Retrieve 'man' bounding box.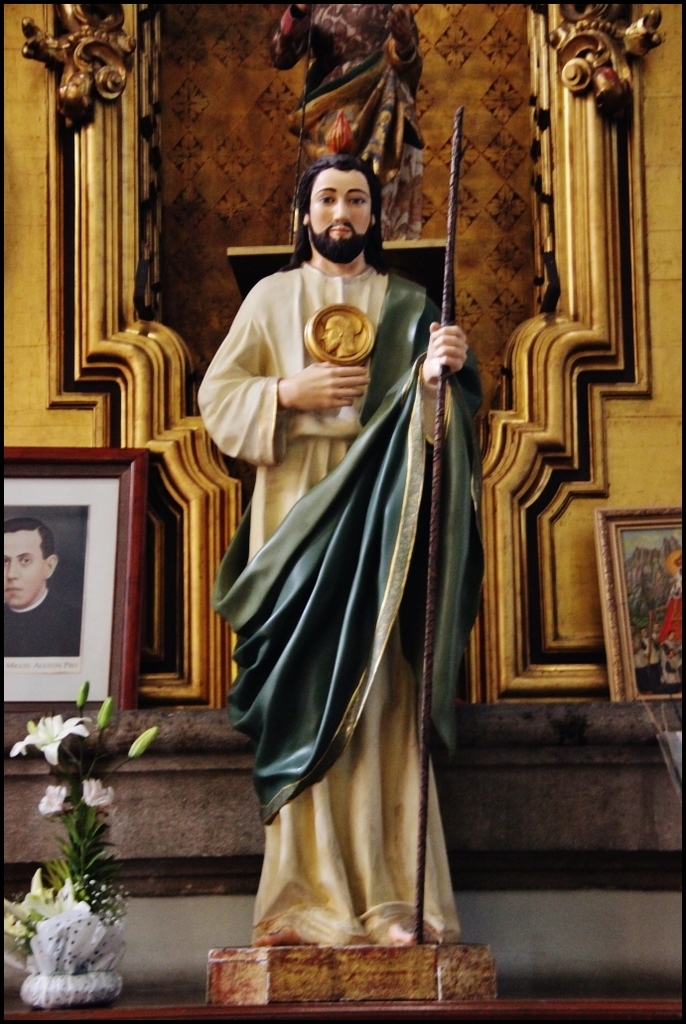
Bounding box: box(0, 517, 83, 655).
